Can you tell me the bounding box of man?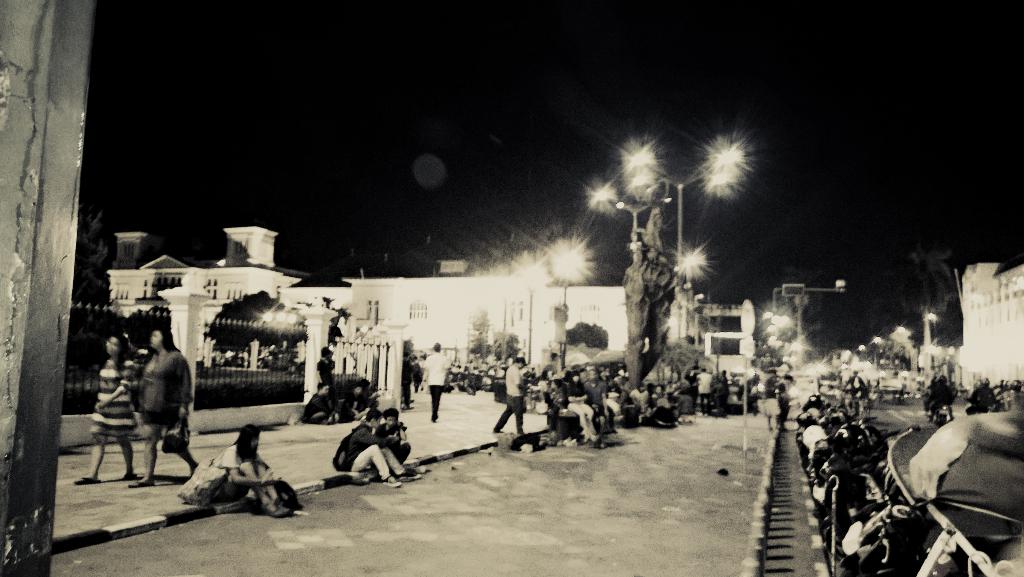
l=847, t=367, r=867, b=397.
